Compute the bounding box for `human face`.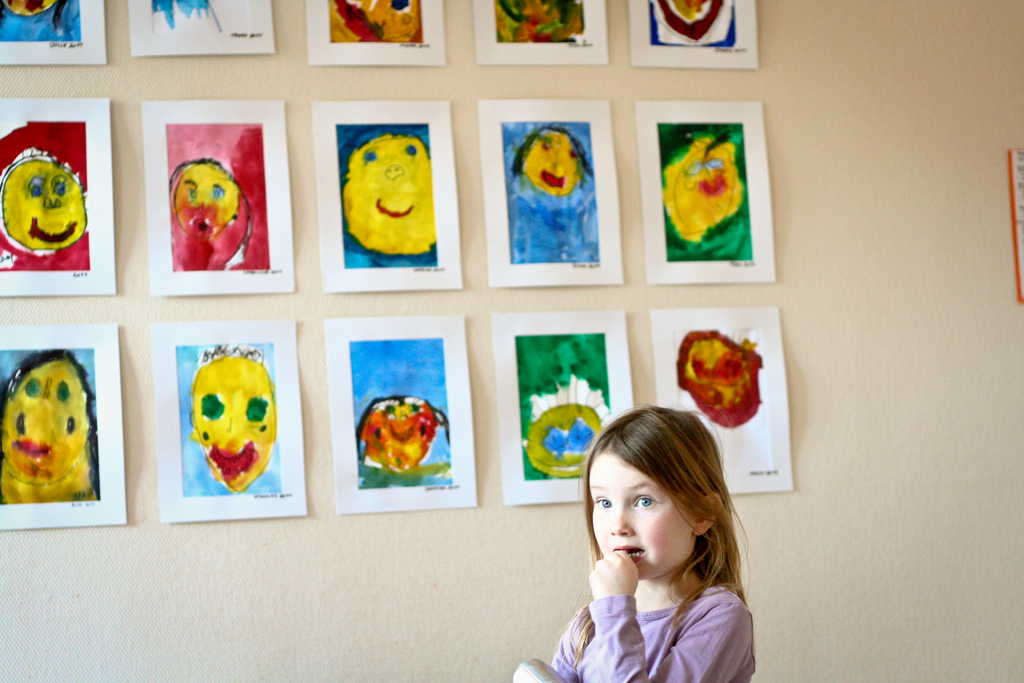
(x1=590, y1=447, x2=695, y2=580).
